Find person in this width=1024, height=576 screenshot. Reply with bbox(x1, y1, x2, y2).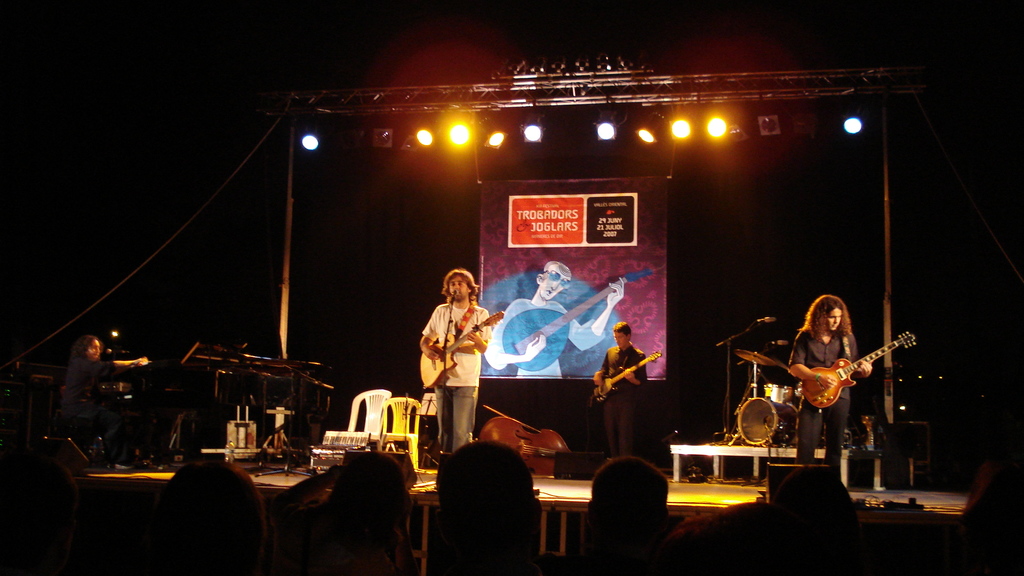
bbox(483, 260, 625, 378).
